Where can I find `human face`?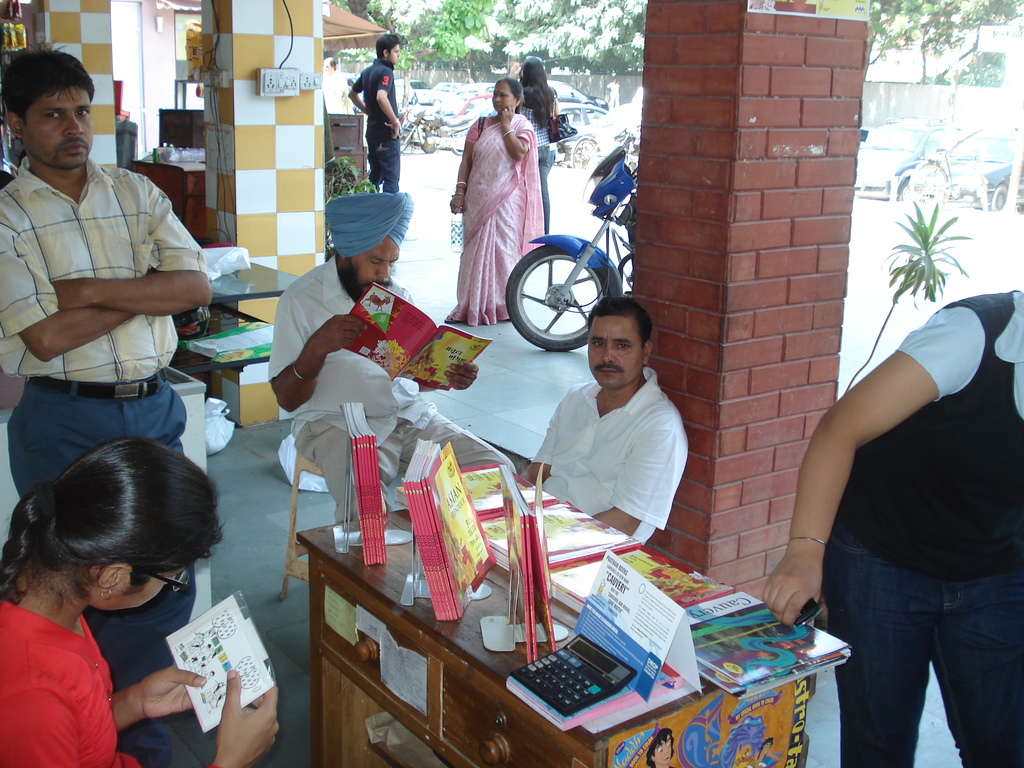
You can find it at pyautogui.locateOnScreen(20, 87, 92, 170).
